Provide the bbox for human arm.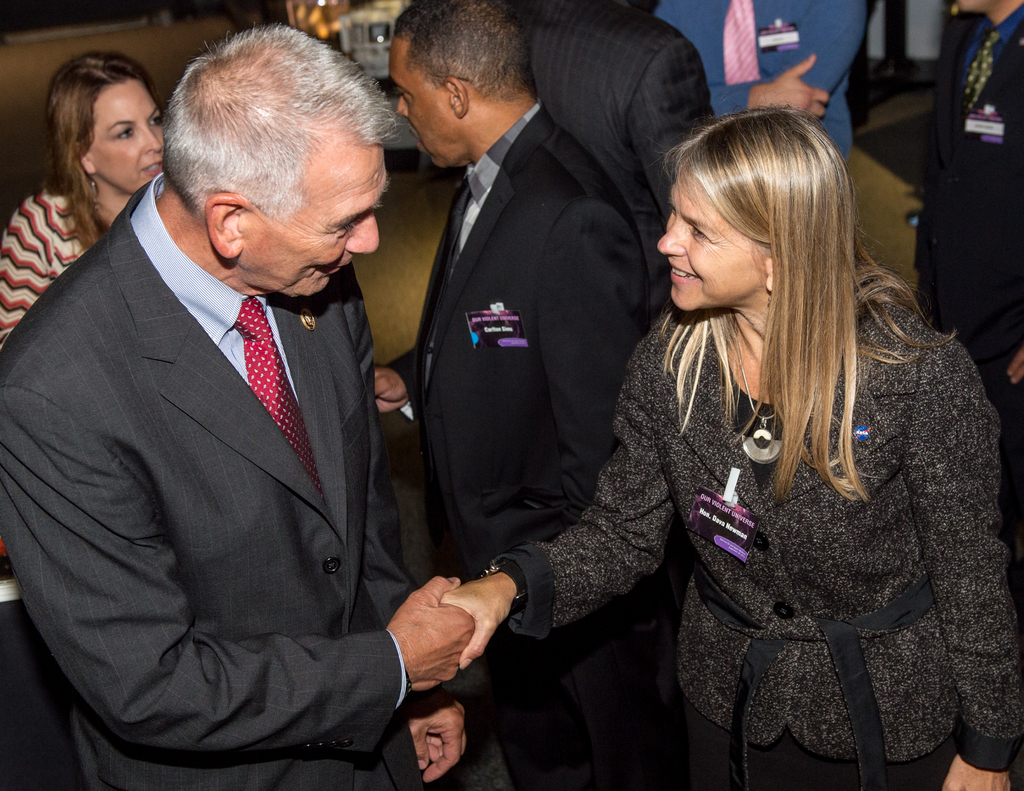
Rect(995, 319, 1023, 417).
